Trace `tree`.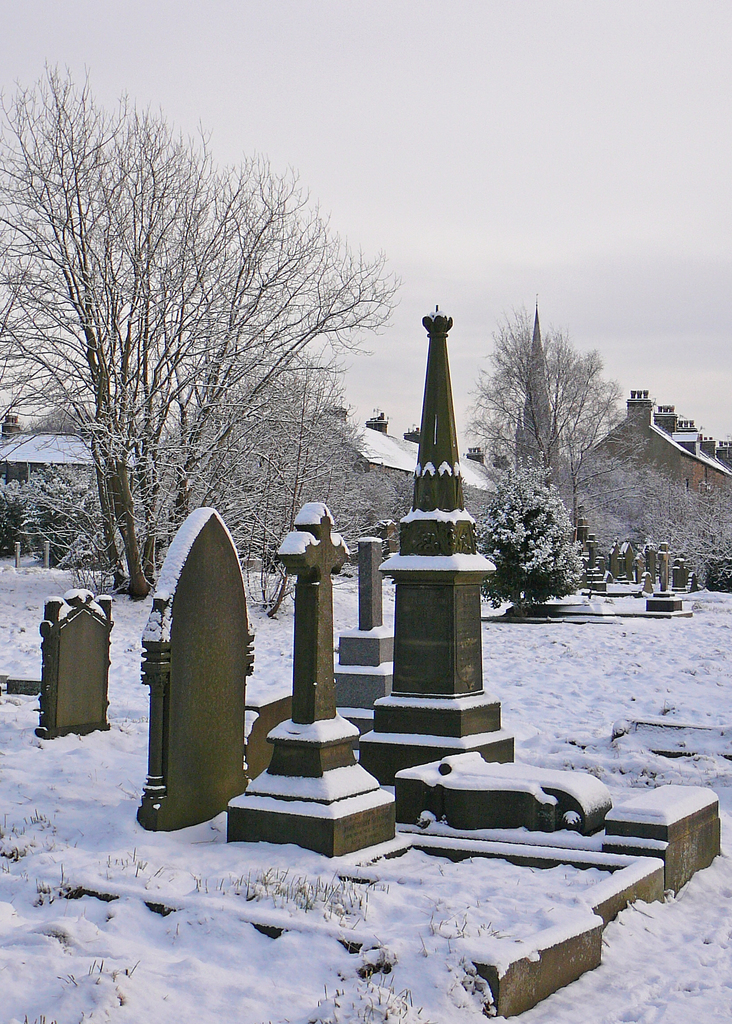
Traced to BBox(362, 458, 437, 545).
